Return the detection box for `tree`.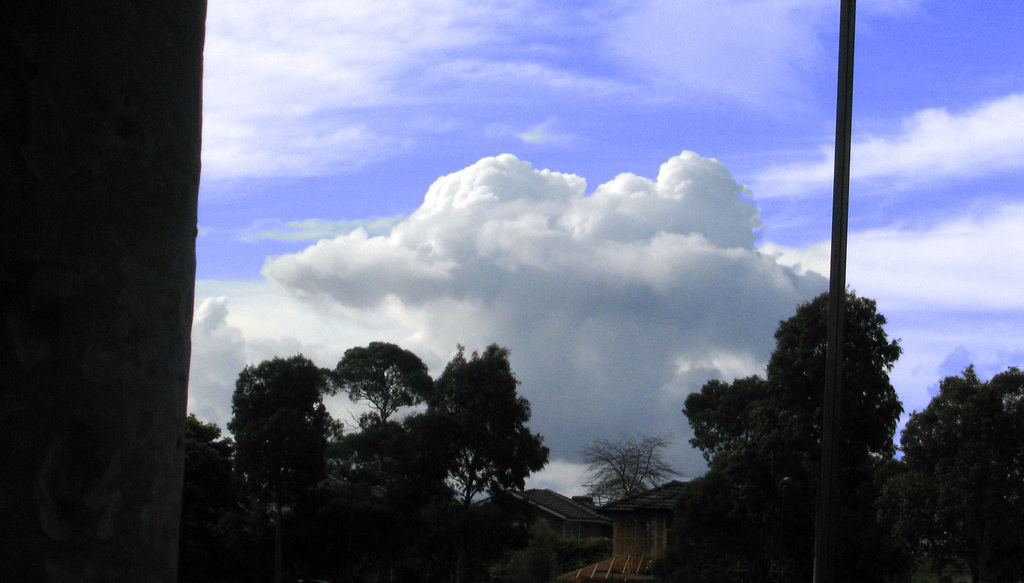
333, 338, 433, 425.
